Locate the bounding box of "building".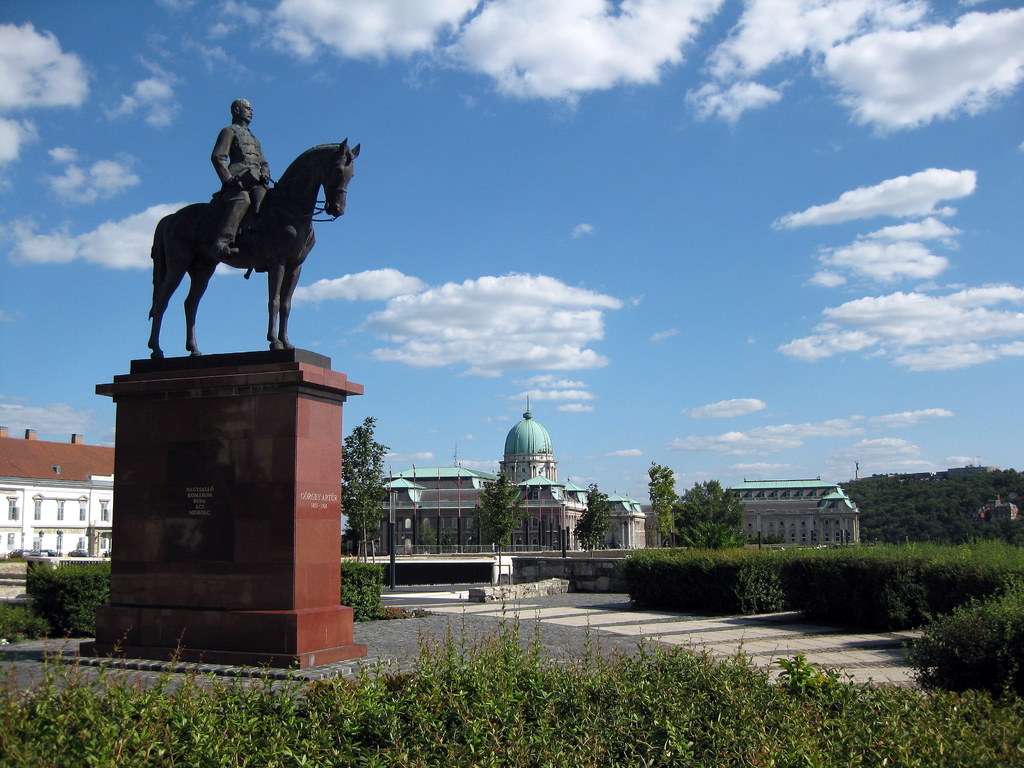
Bounding box: bbox=[724, 477, 860, 545].
